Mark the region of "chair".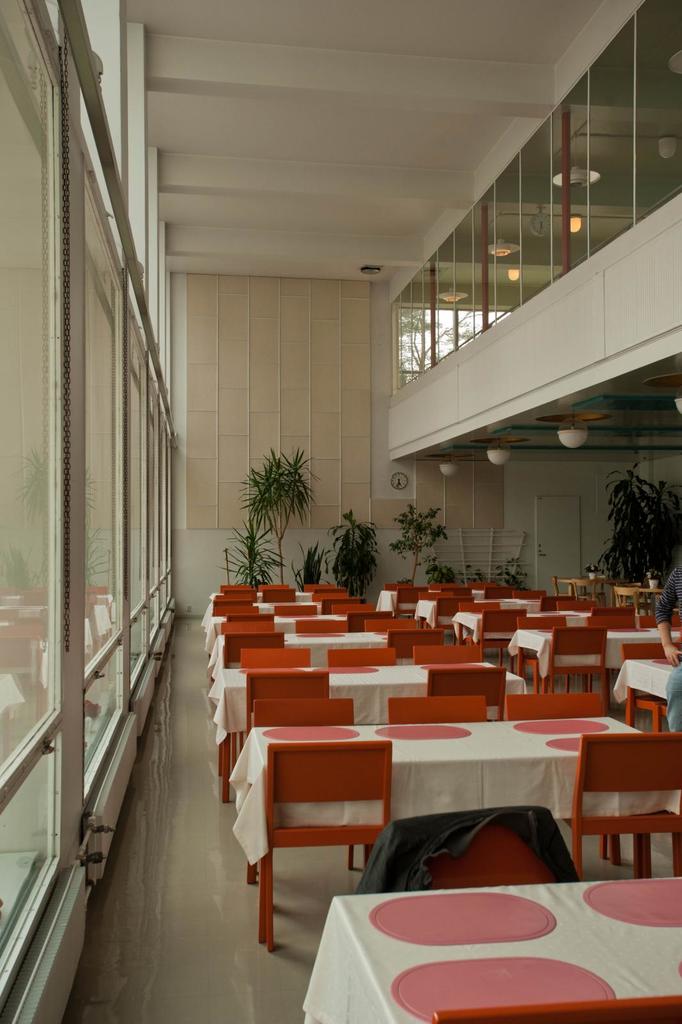
Region: [left=484, top=584, right=516, bottom=598].
